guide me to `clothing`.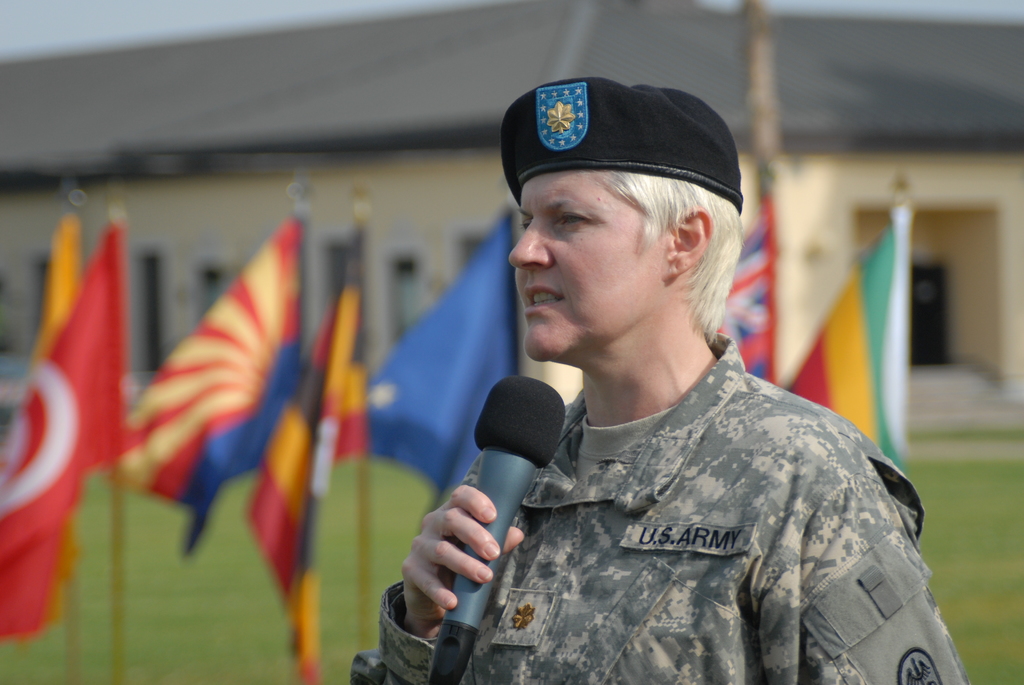
Guidance: bbox=(418, 305, 962, 684).
